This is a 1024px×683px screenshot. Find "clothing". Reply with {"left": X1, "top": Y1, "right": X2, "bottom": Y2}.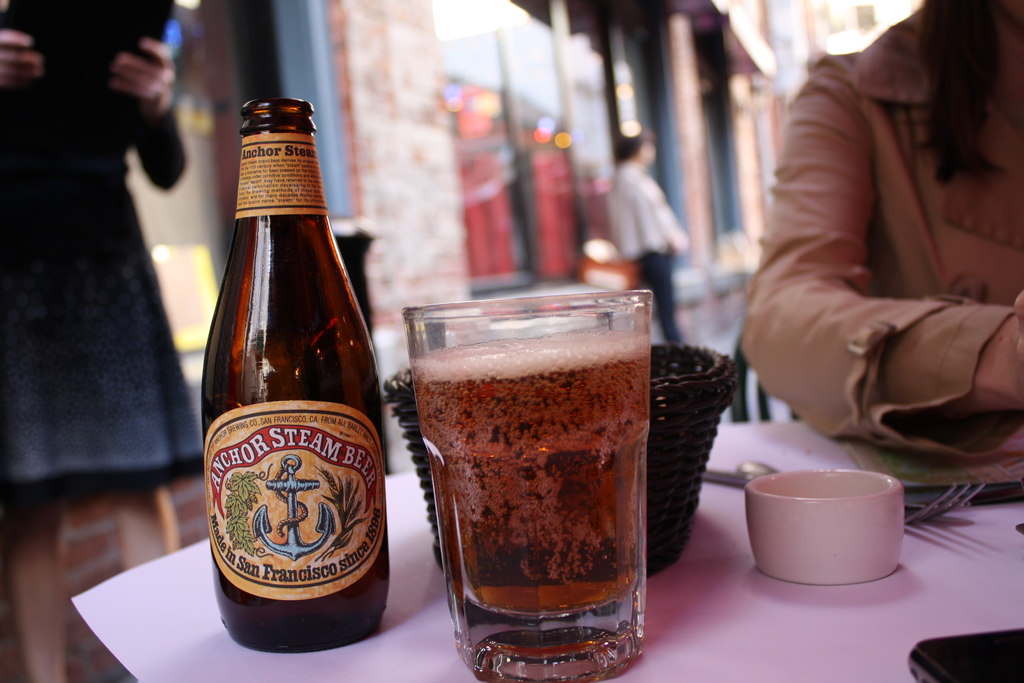
{"left": 0, "top": 8, "right": 228, "bottom": 466}.
